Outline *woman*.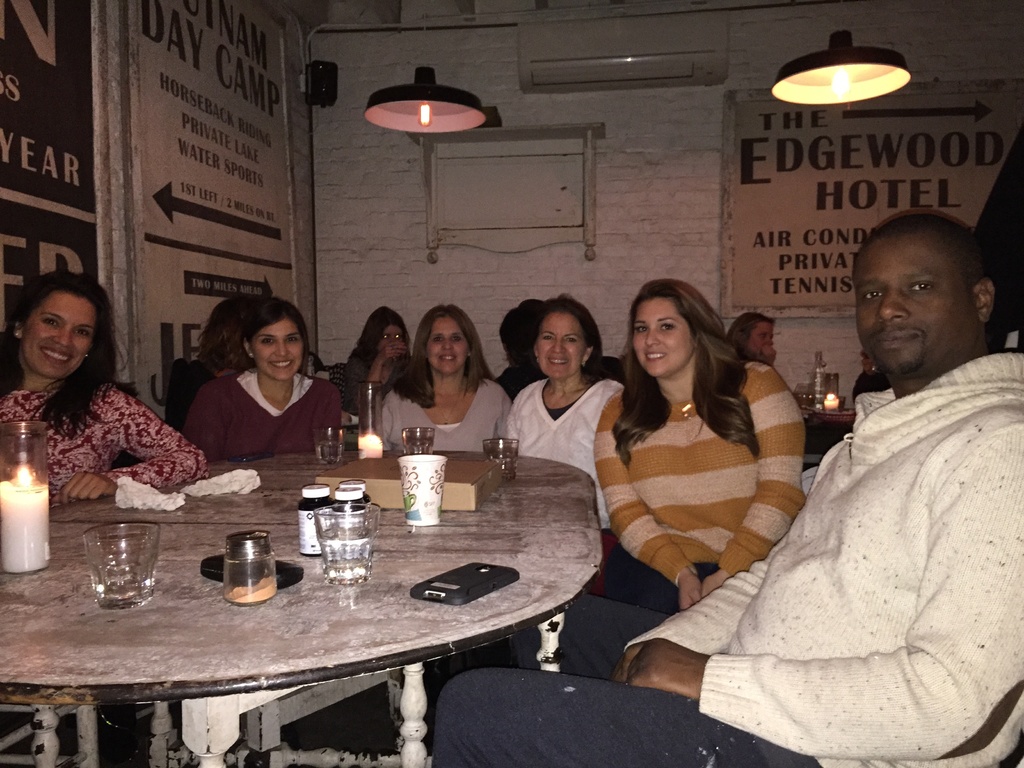
Outline: detection(0, 268, 212, 514).
